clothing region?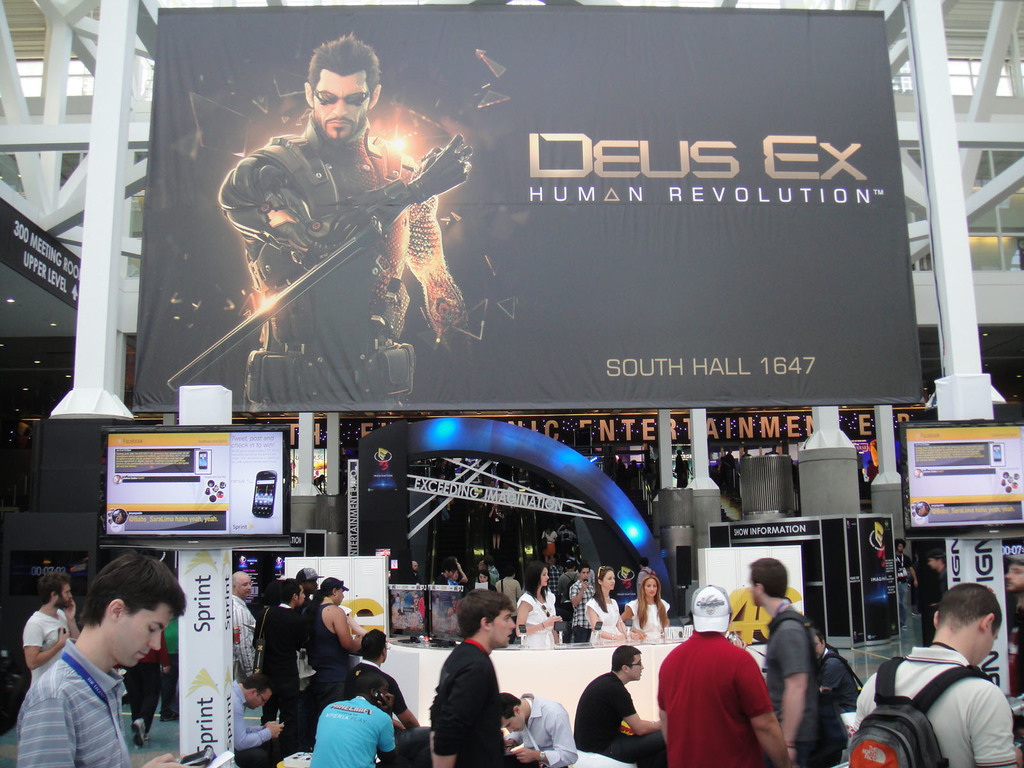
left=346, top=651, right=438, bottom=766
